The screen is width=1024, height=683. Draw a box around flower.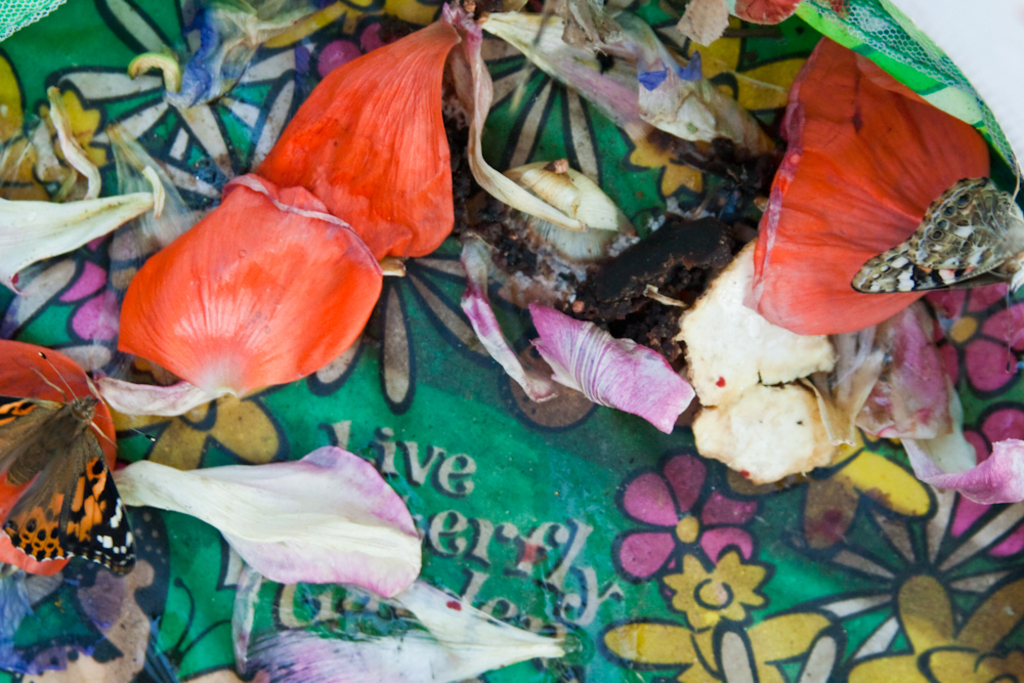
{"left": 655, "top": 554, "right": 770, "bottom": 621}.
